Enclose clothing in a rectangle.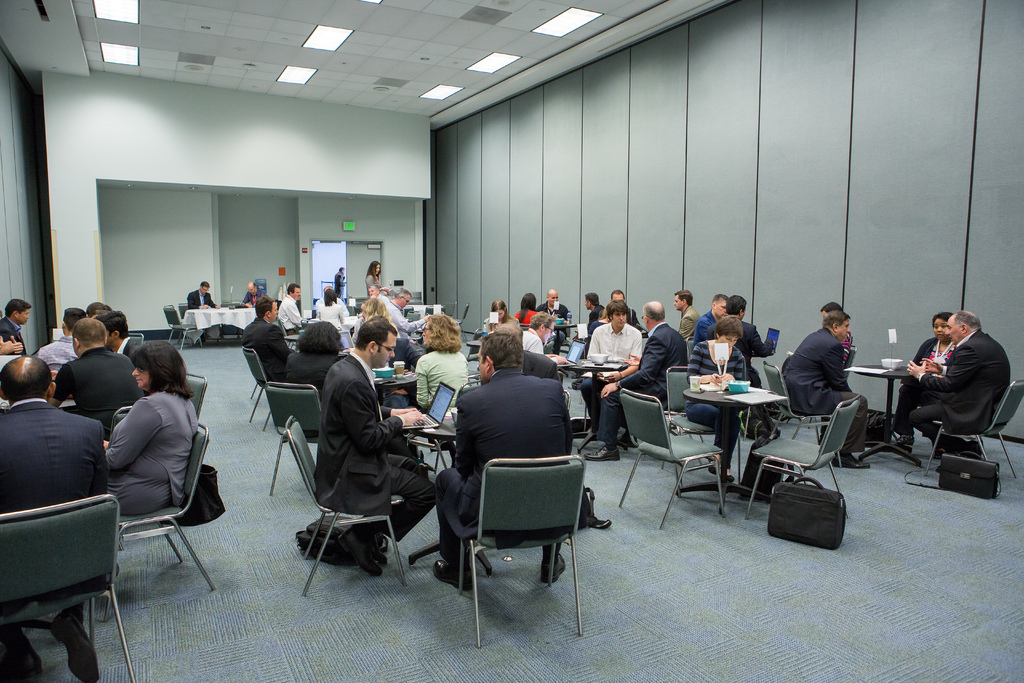
[524,347,561,384].
